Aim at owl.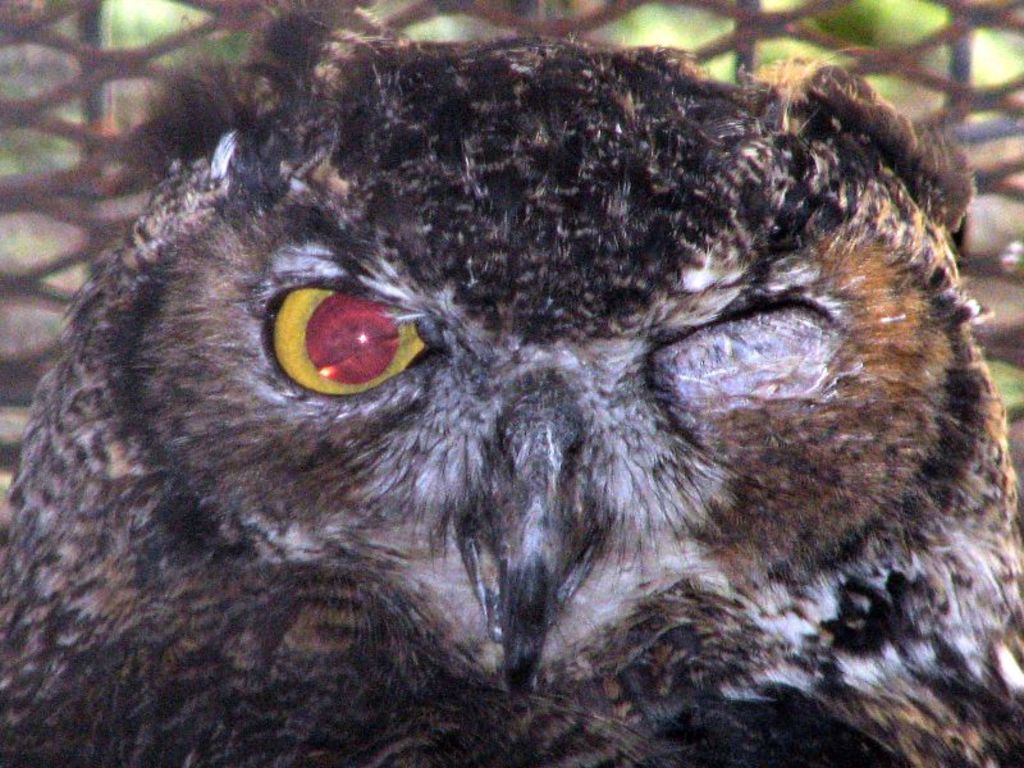
Aimed at rect(0, 0, 1023, 767).
